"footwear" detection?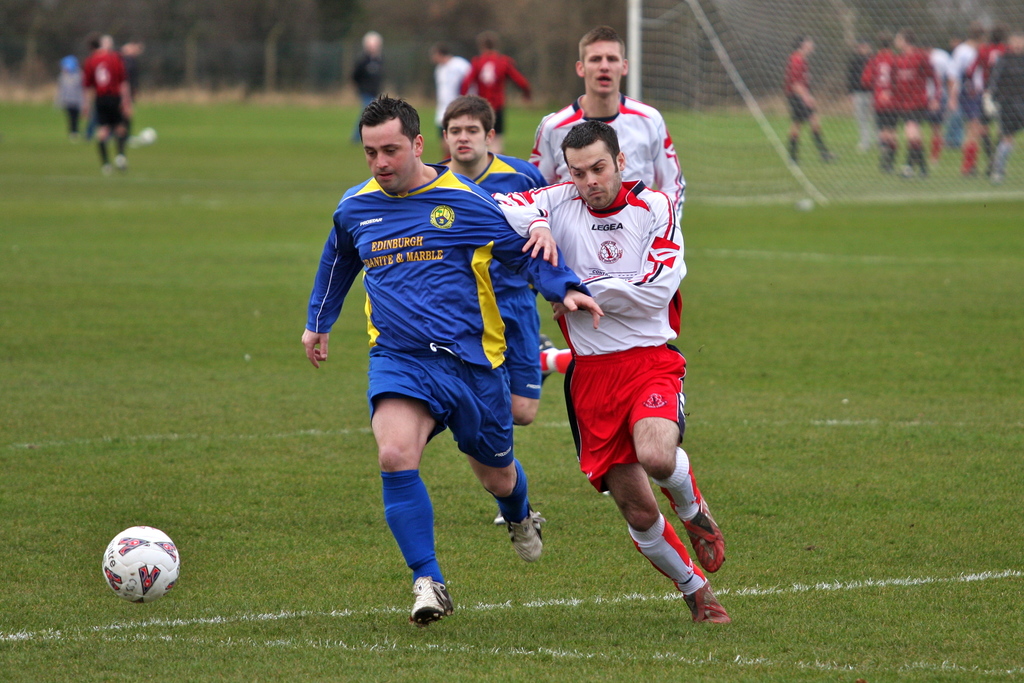
select_region(675, 495, 729, 577)
